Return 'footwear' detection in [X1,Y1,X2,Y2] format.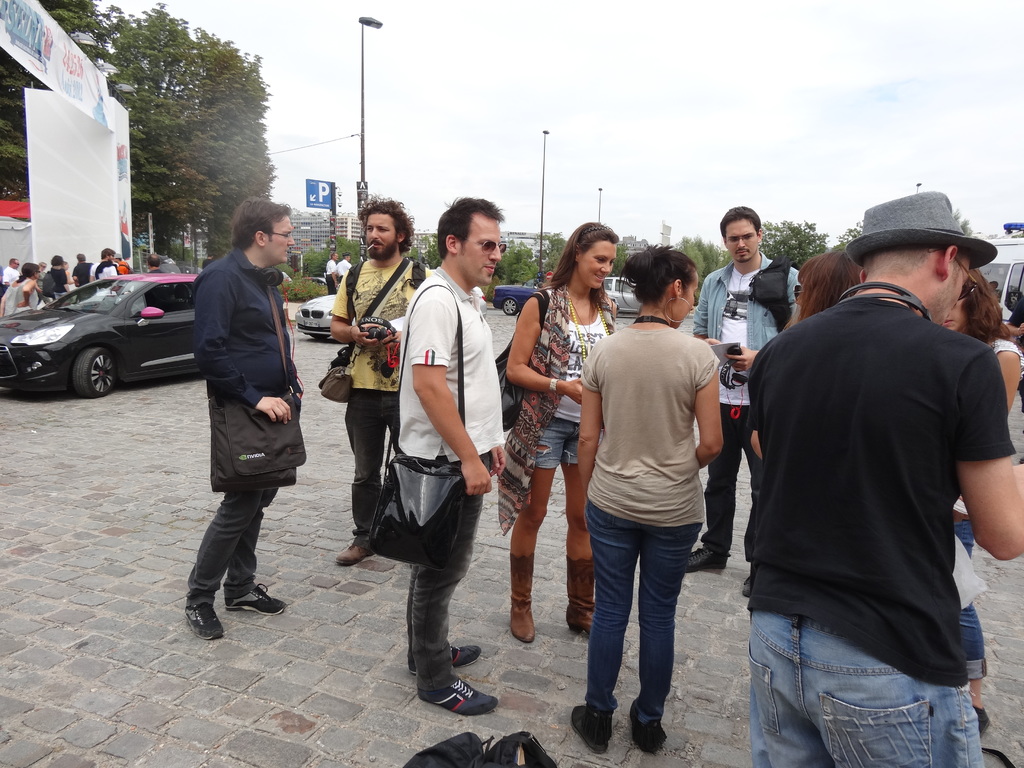
[417,676,499,717].
